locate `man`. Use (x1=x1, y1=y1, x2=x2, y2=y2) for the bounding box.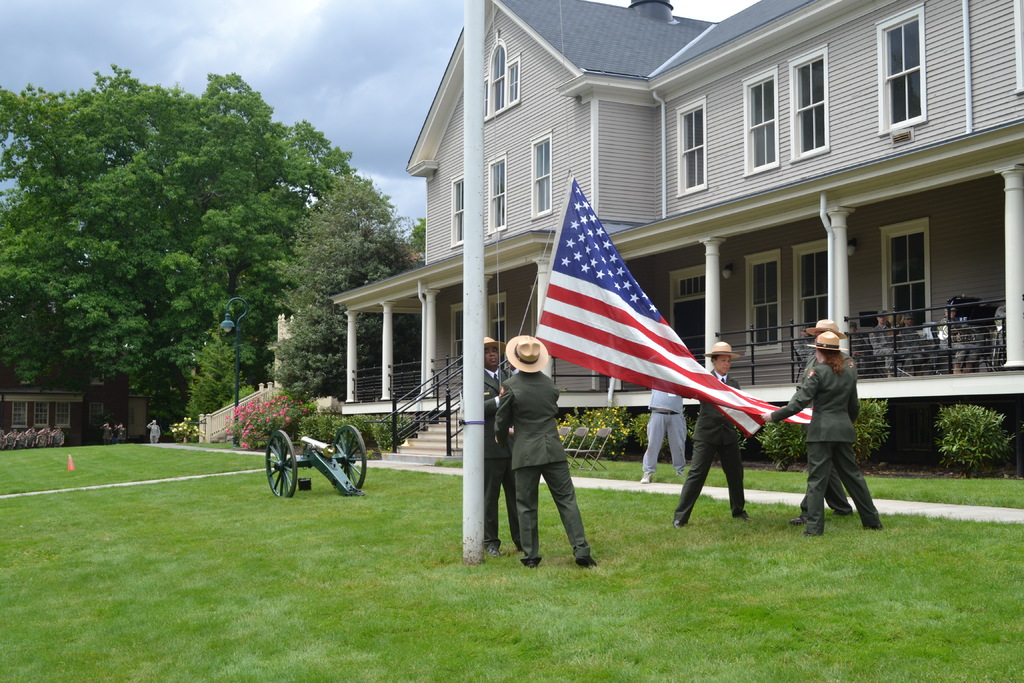
(x1=115, y1=422, x2=126, y2=443).
